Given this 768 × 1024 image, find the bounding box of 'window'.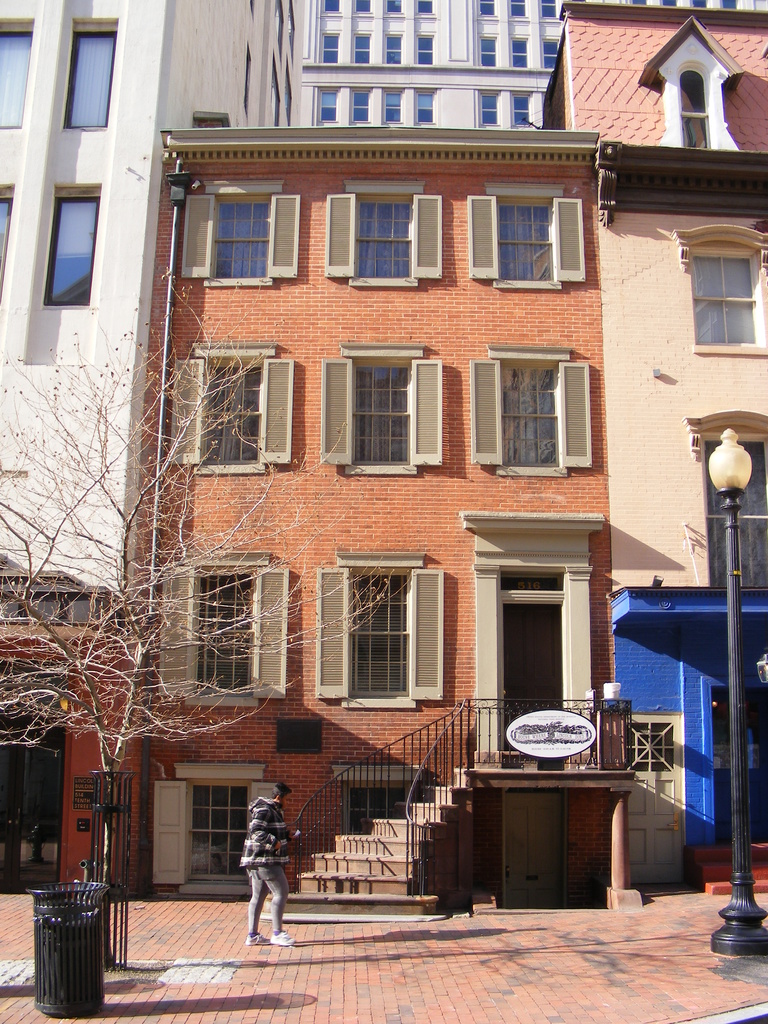
{"x1": 505, "y1": 367, "x2": 559, "y2": 463}.
